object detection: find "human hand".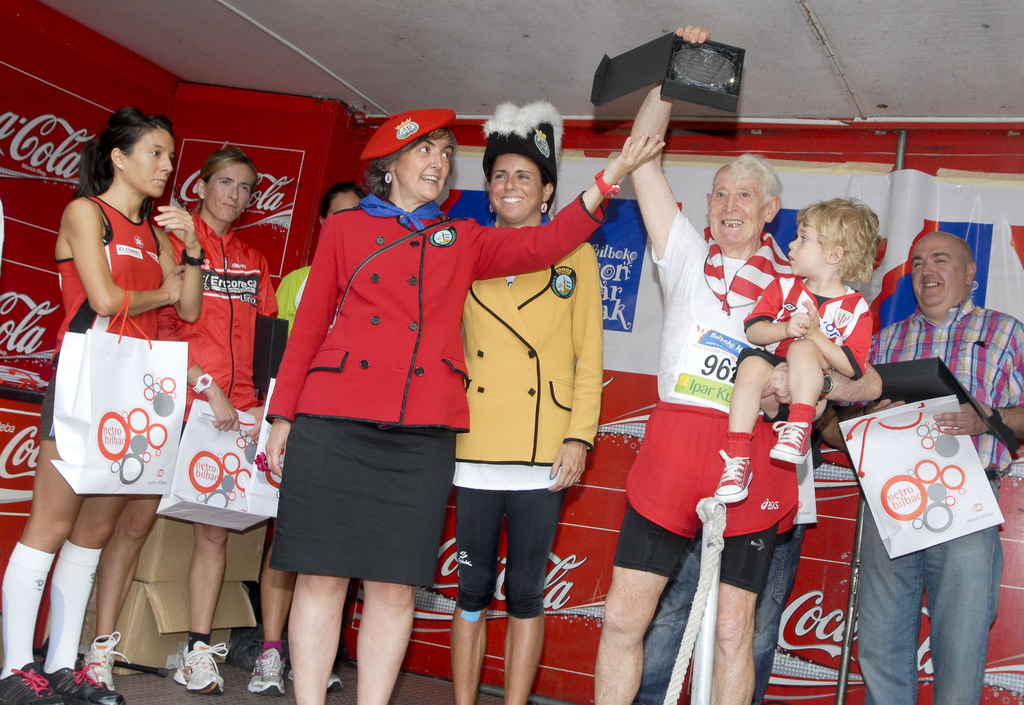
609, 131, 664, 176.
